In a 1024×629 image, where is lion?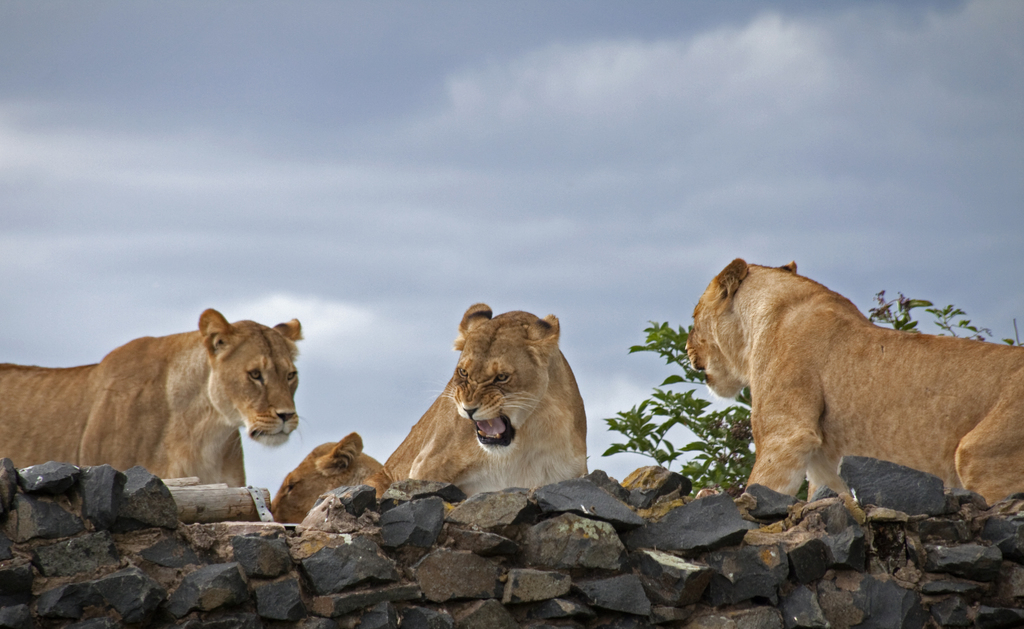
(left=385, top=304, right=589, bottom=496).
